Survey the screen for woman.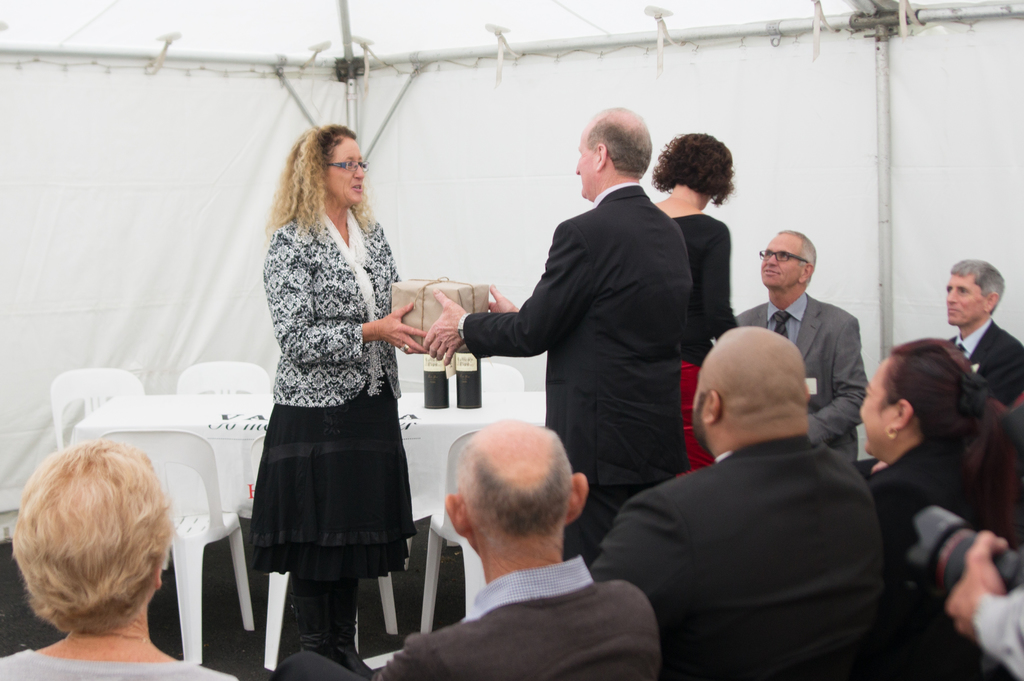
Survey found: <region>0, 441, 241, 680</region>.
